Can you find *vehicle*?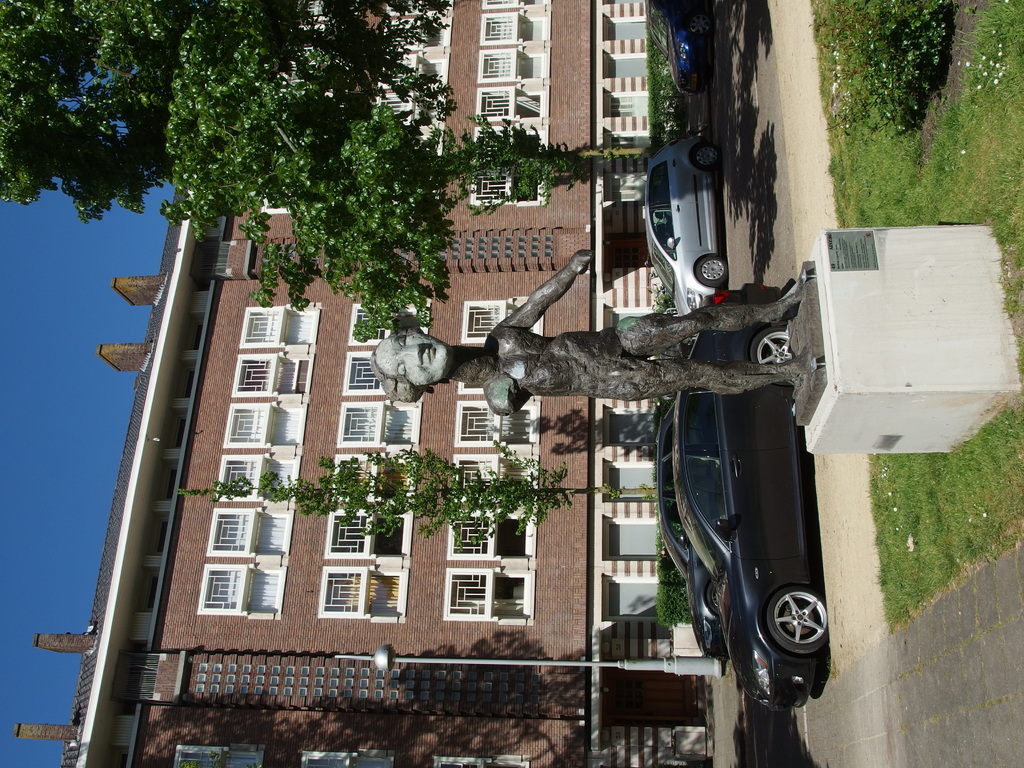
Yes, bounding box: 650,0,713,97.
